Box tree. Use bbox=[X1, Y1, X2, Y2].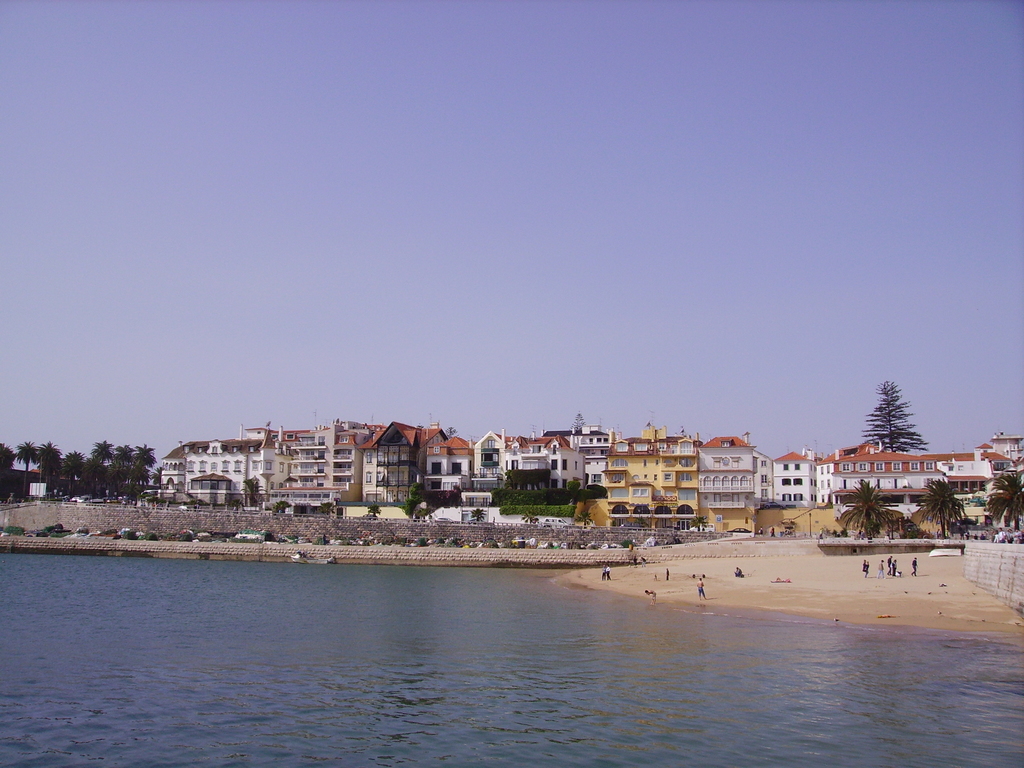
bbox=[984, 465, 1023, 532].
